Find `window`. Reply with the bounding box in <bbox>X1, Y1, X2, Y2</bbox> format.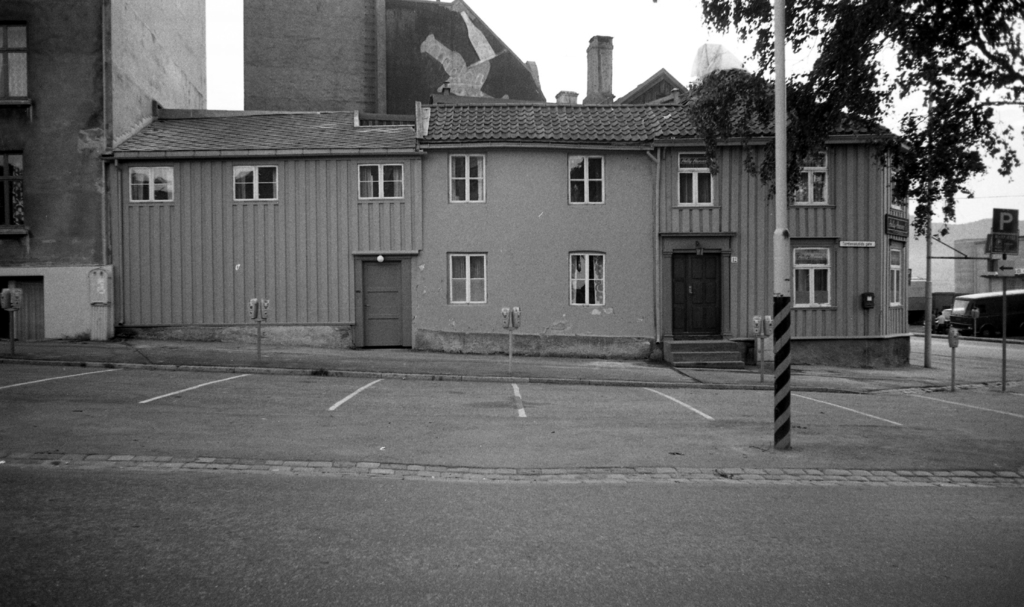
<bbox>448, 252, 488, 306</bbox>.
